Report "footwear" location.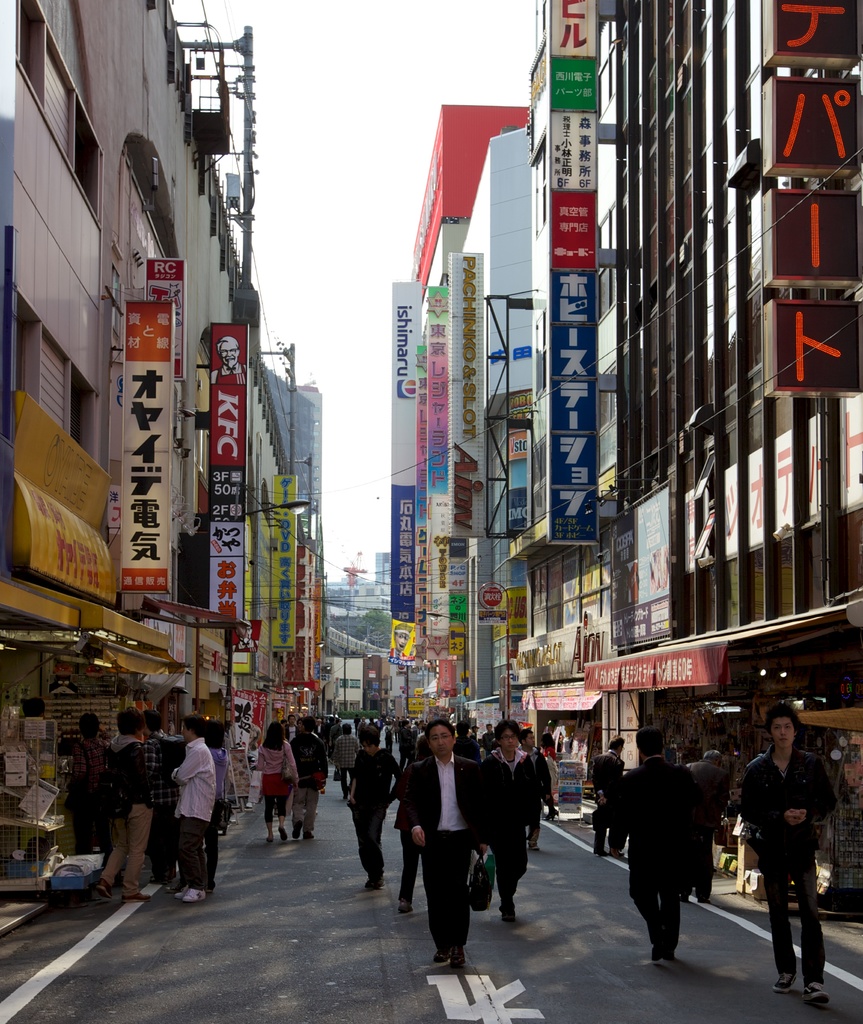
Report: 150, 877, 164, 881.
